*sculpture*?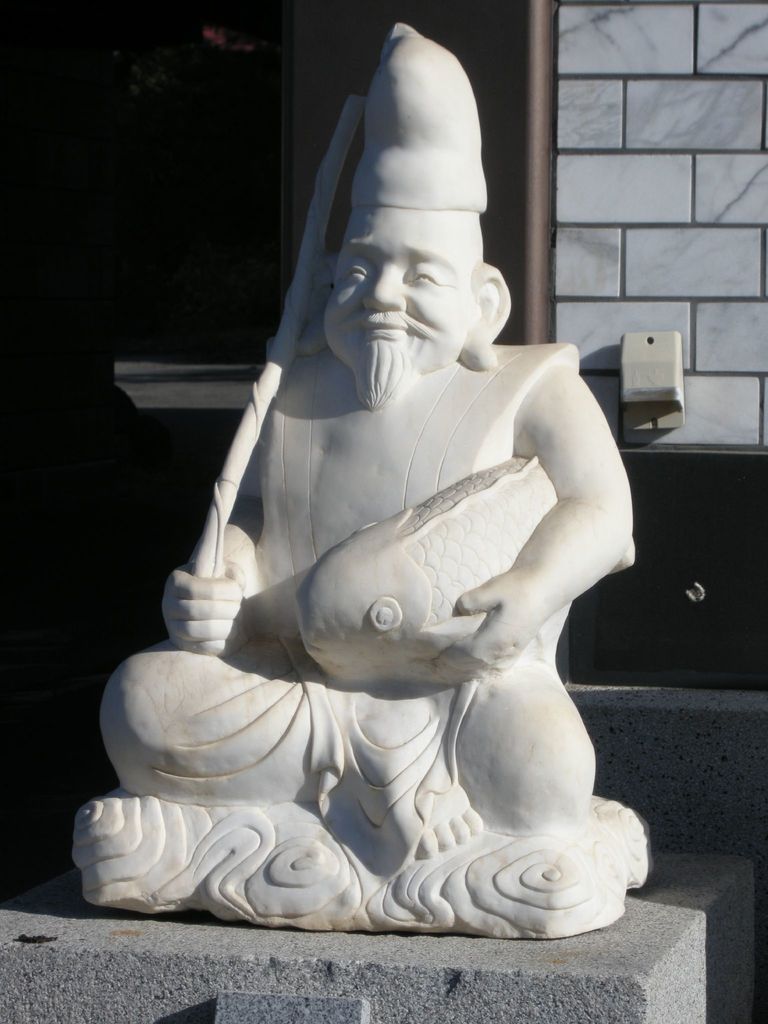
rect(68, 15, 656, 934)
